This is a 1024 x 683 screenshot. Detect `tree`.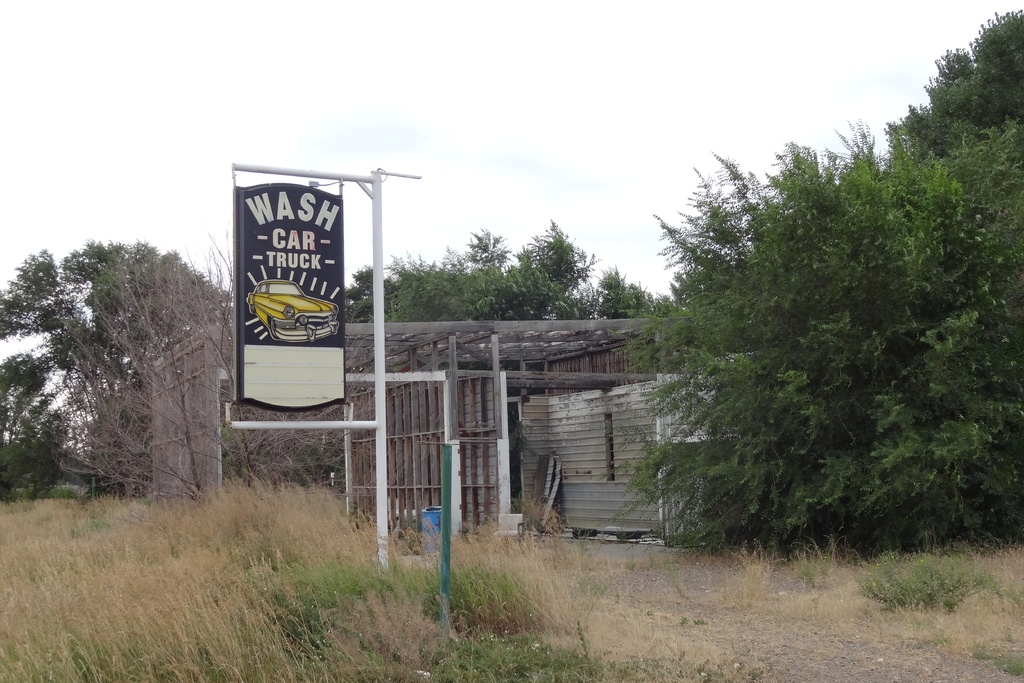
[634,120,987,561].
